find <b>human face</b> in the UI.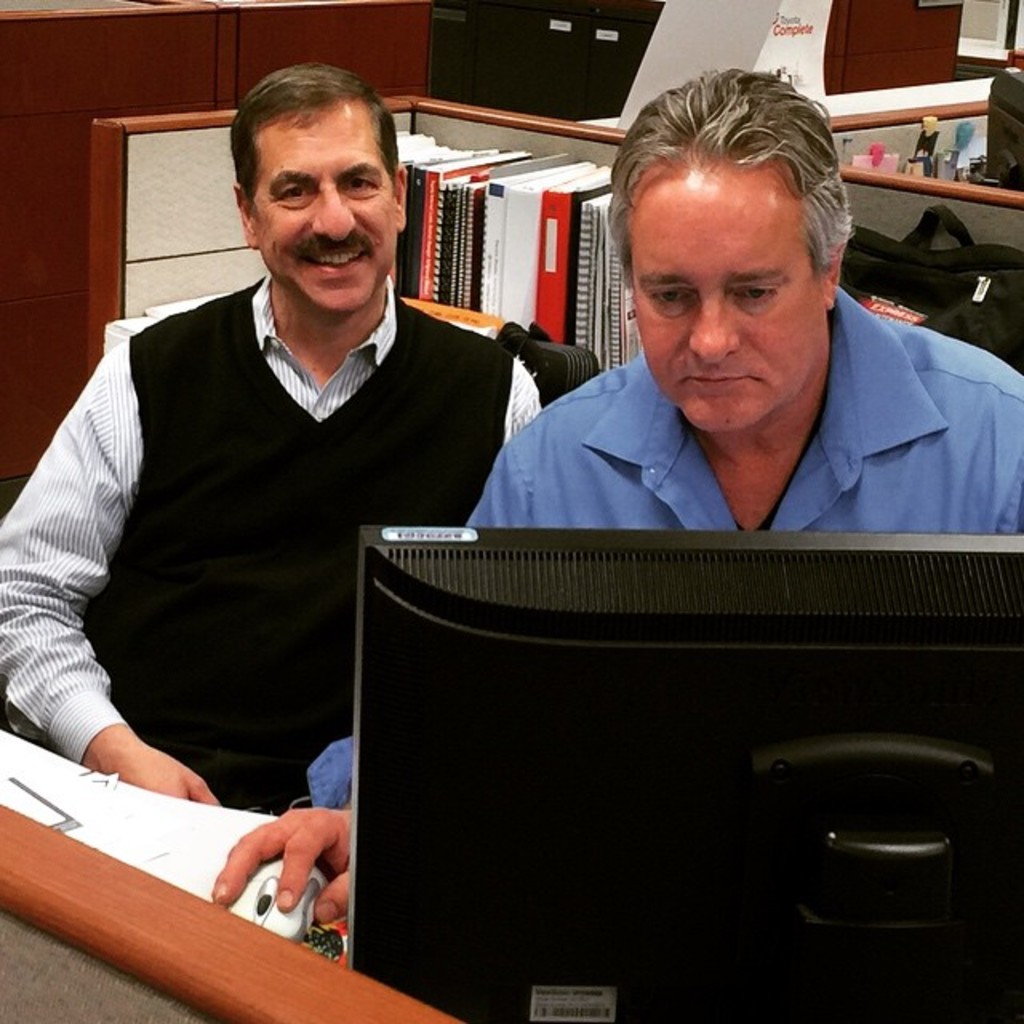
UI element at box=[627, 174, 830, 429].
